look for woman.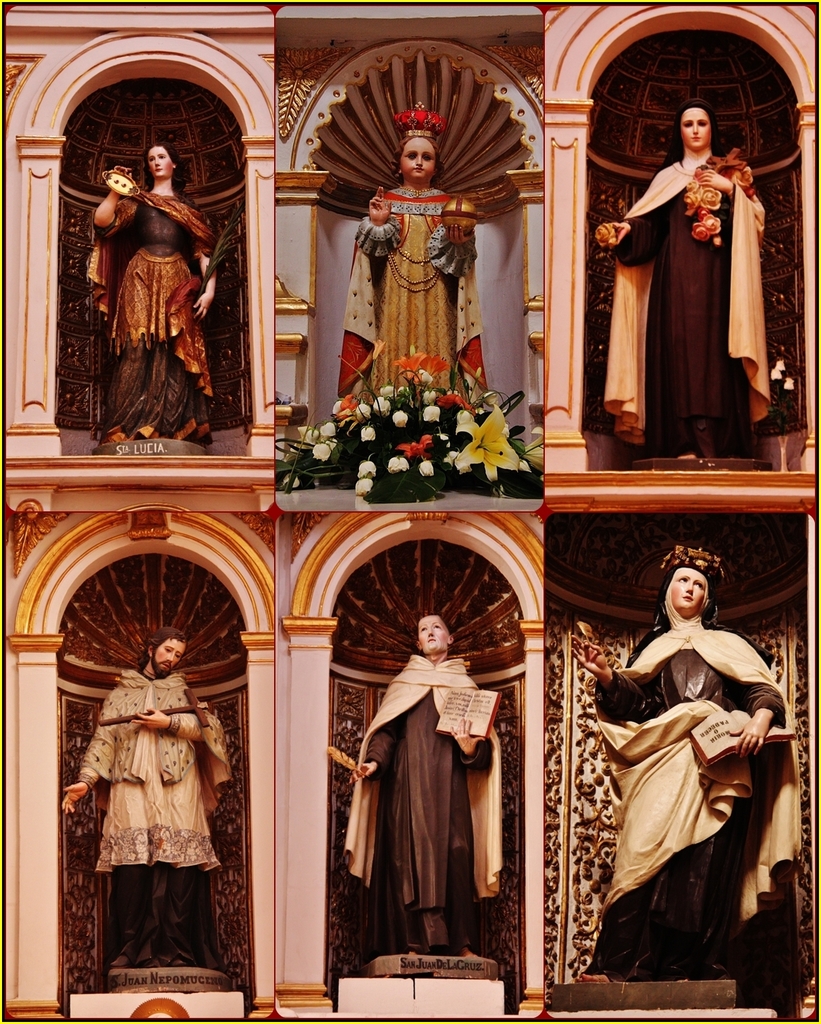
Found: detection(340, 617, 502, 956).
